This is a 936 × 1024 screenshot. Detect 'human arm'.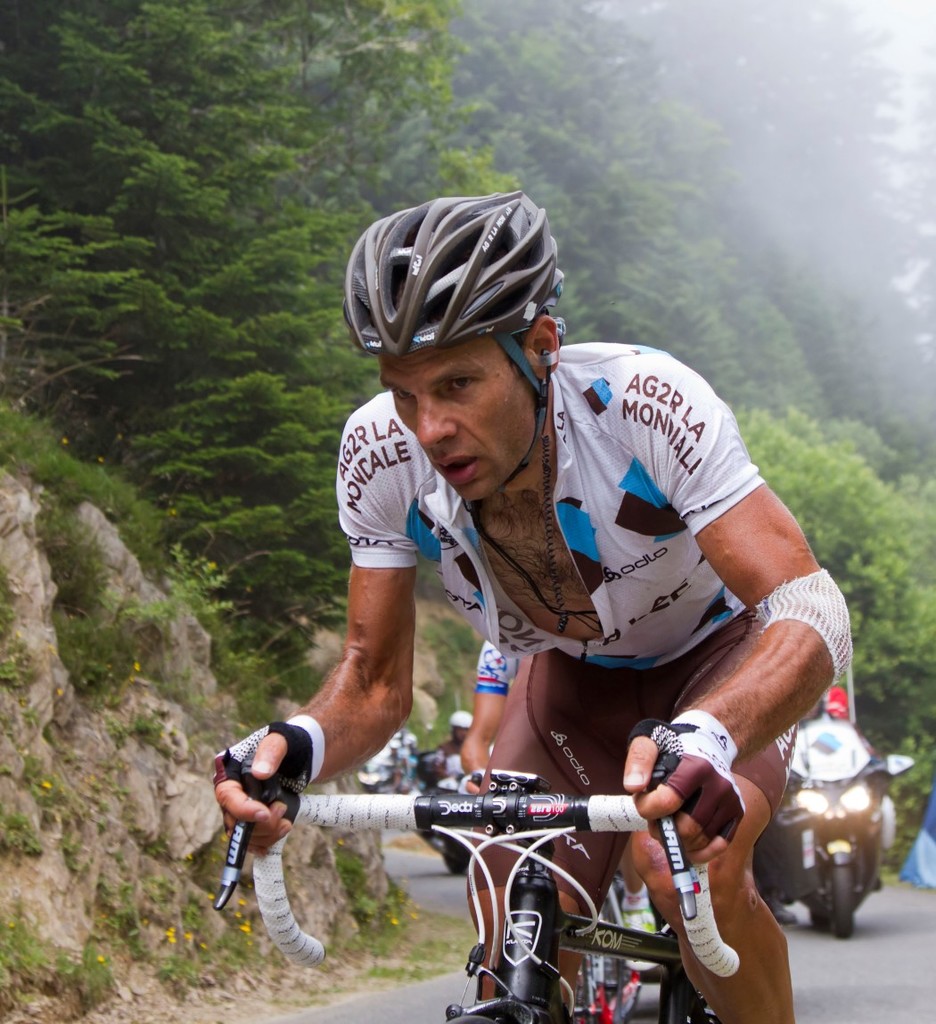
(left=456, top=636, right=521, bottom=787).
